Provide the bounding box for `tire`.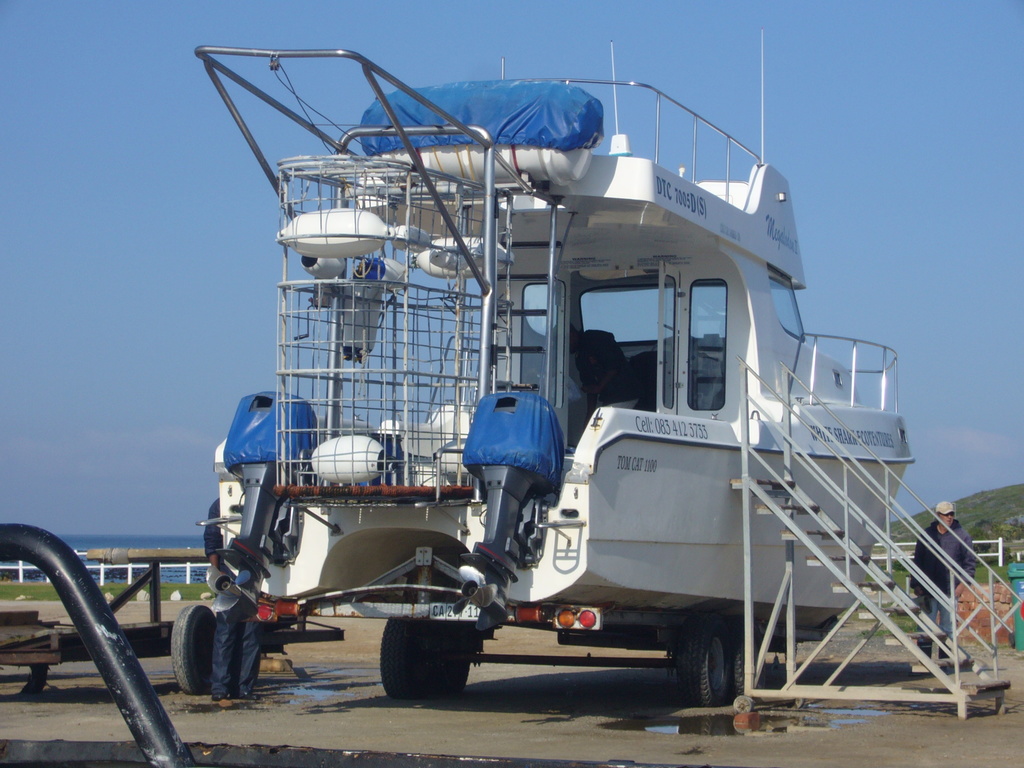
bbox=(228, 623, 262, 696).
